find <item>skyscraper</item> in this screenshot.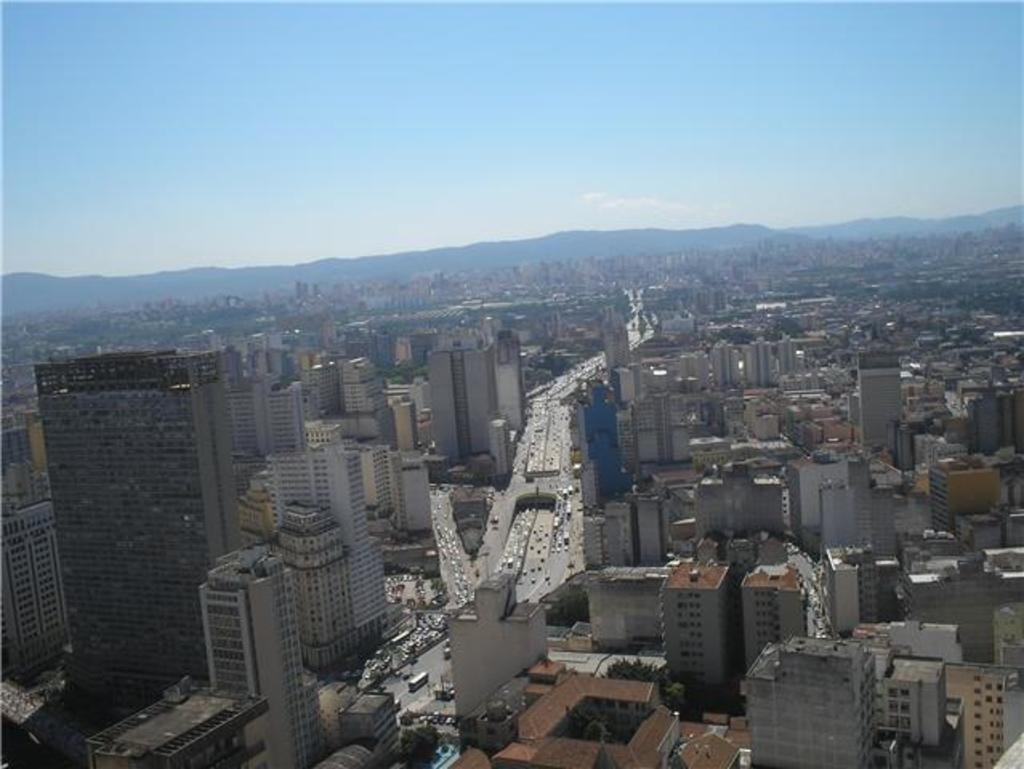
The bounding box for <item>skyscraper</item> is left=662, top=553, right=739, bottom=689.
